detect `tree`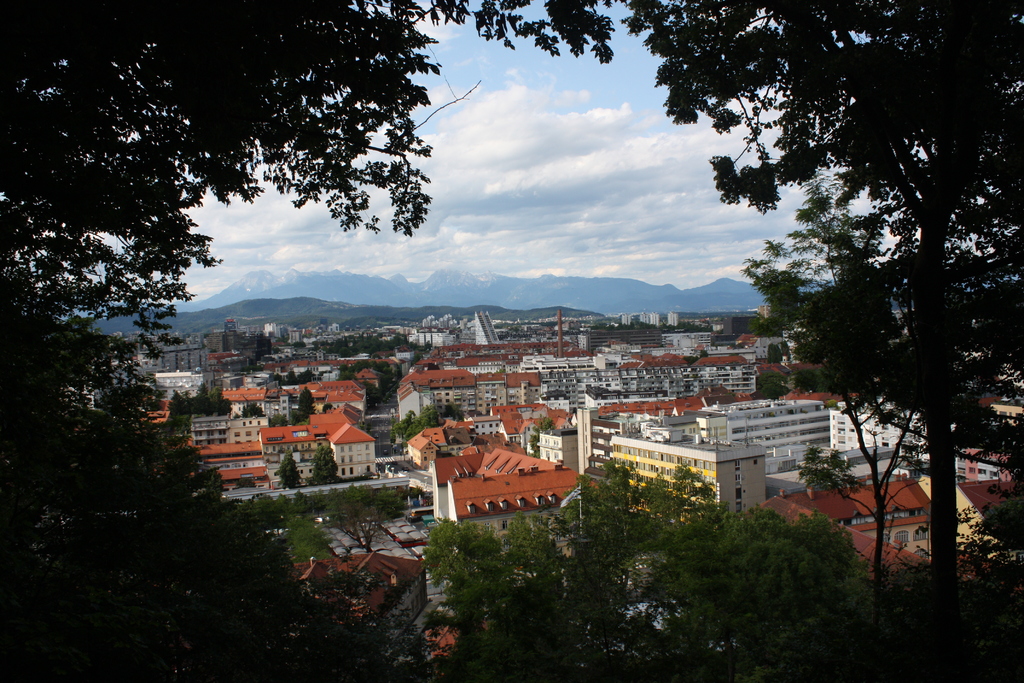
left=527, top=415, right=559, bottom=458
